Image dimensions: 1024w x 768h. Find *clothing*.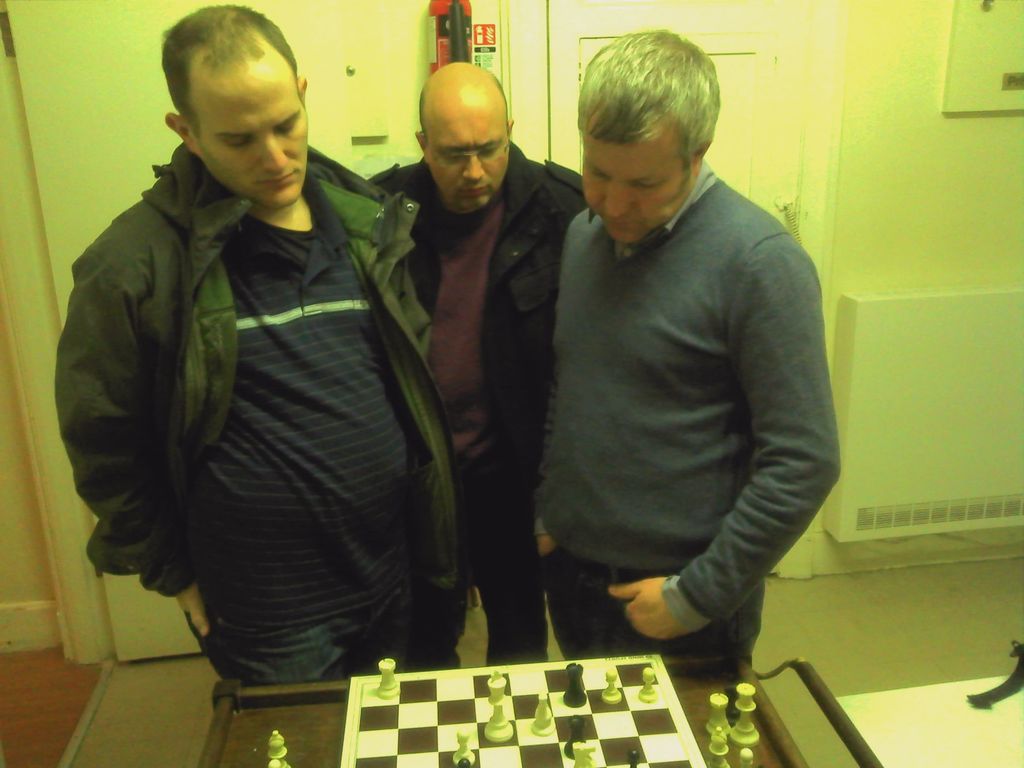
509, 103, 846, 656.
